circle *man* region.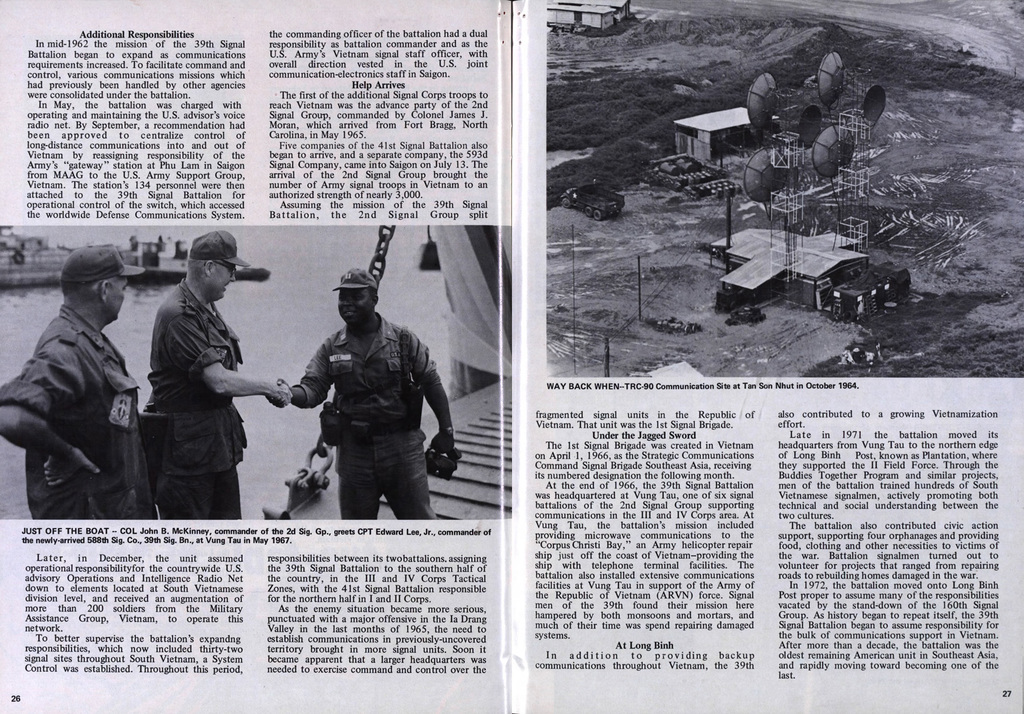
Region: 0,243,158,522.
